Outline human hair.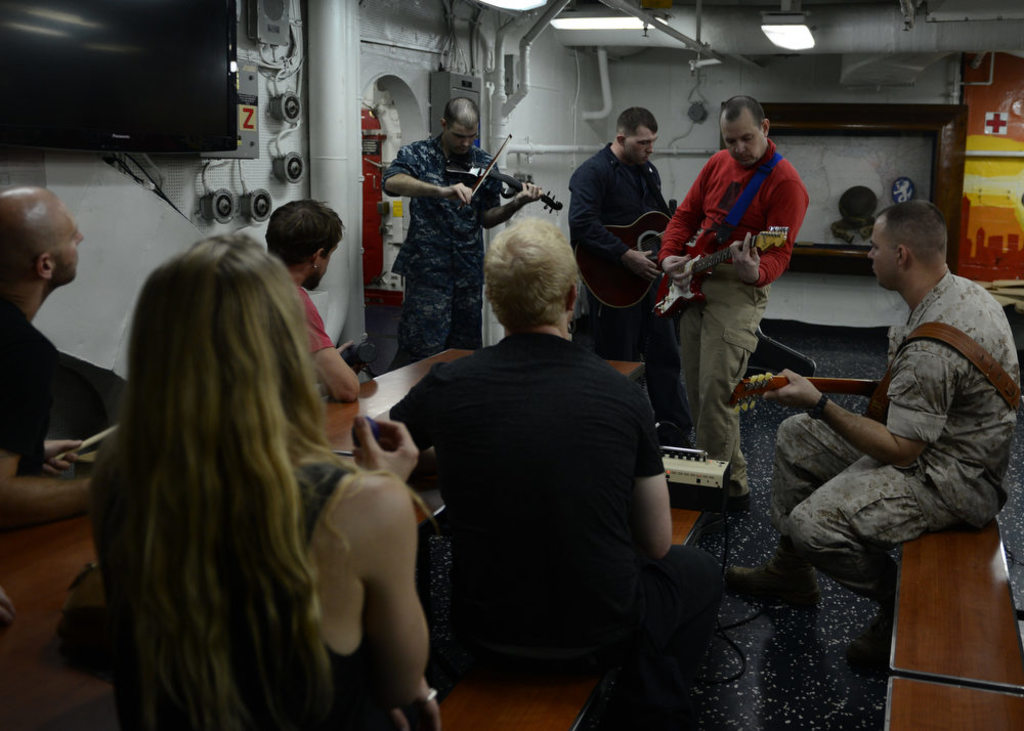
Outline: select_region(264, 198, 352, 273).
